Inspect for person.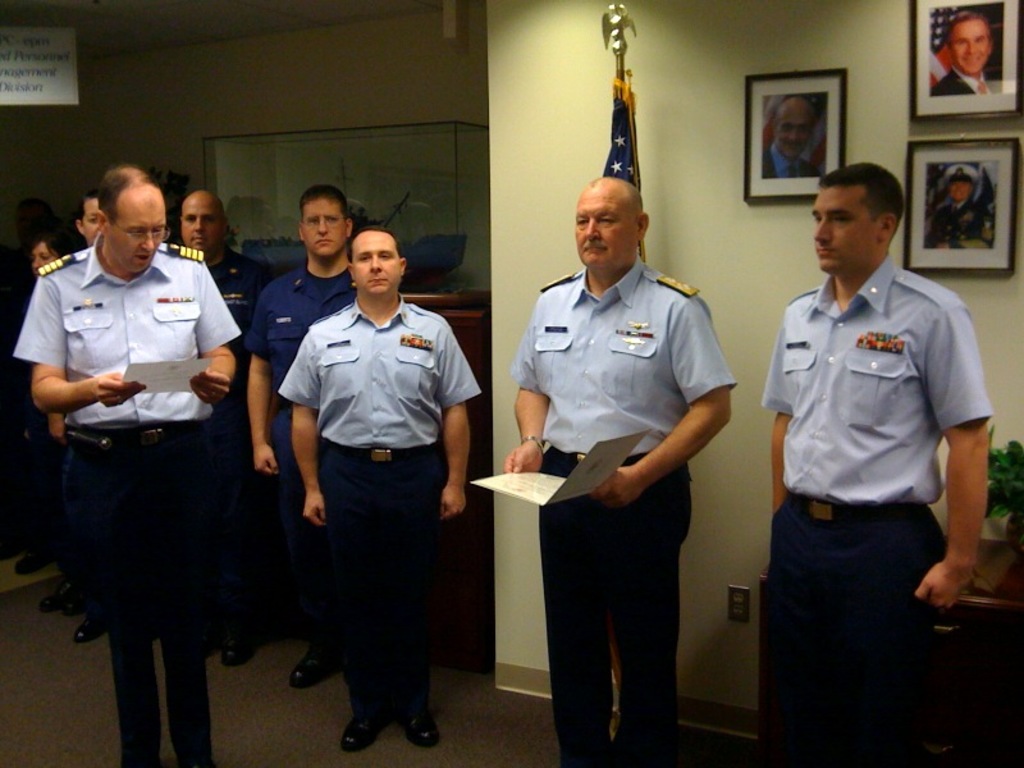
Inspection: left=72, top=188, right=105, bottom=645.
